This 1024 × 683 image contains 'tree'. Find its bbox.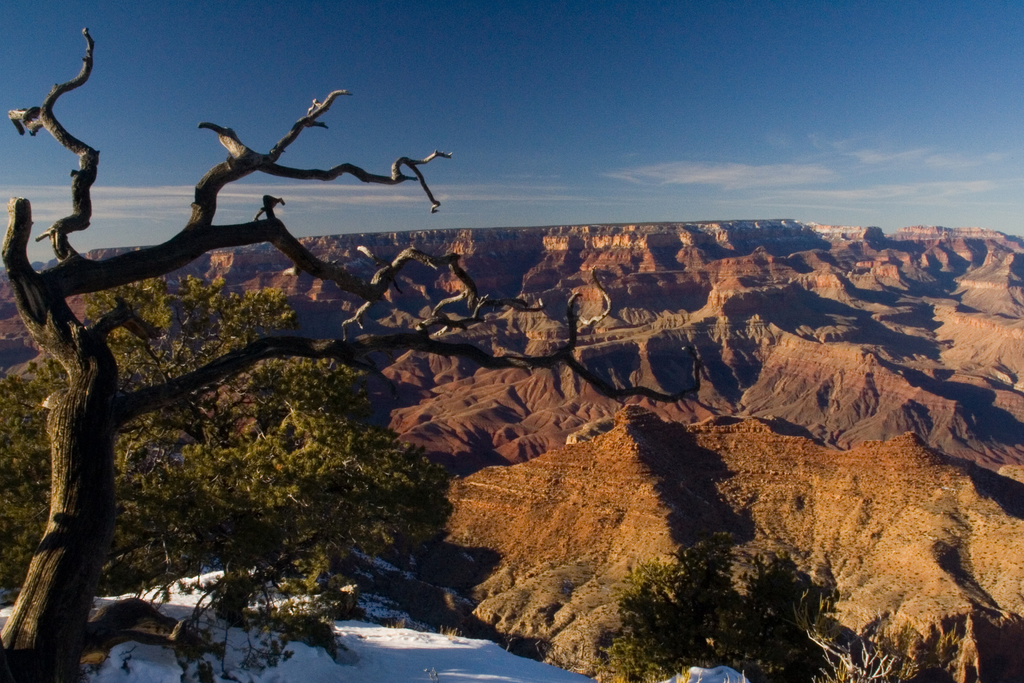
region(0, 266, 480, 682).
